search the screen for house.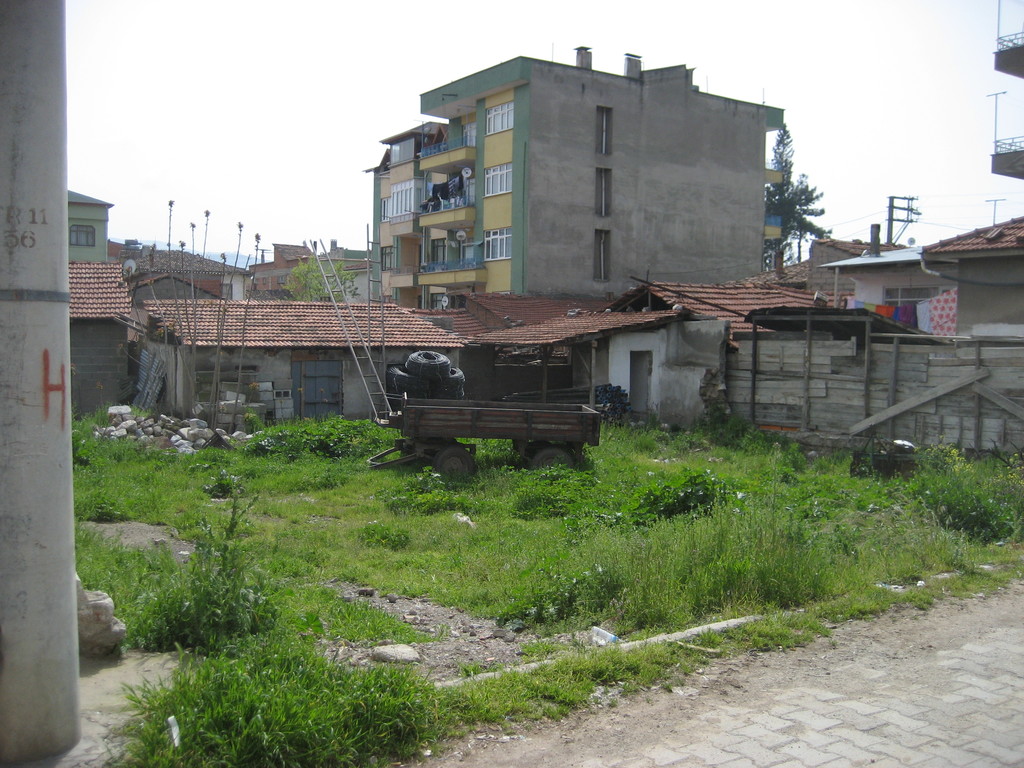
Found at (x1=63, y1=233, x2=225, y2=424).
